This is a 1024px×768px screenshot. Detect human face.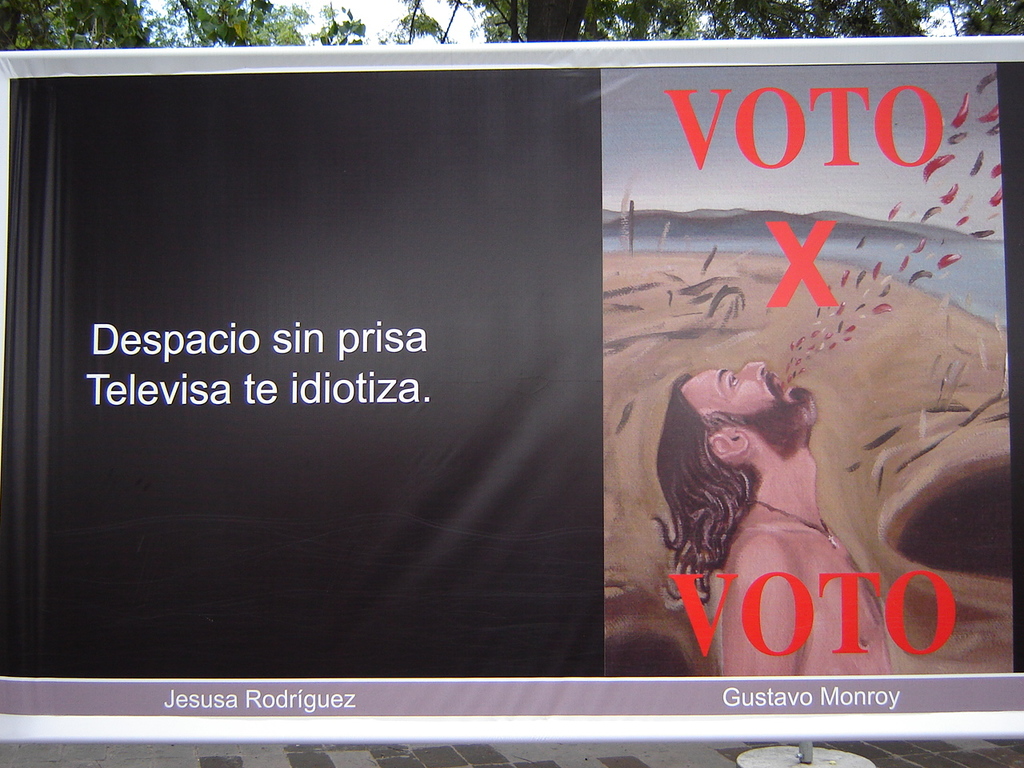
select_region(681, 362, 815, 431).
